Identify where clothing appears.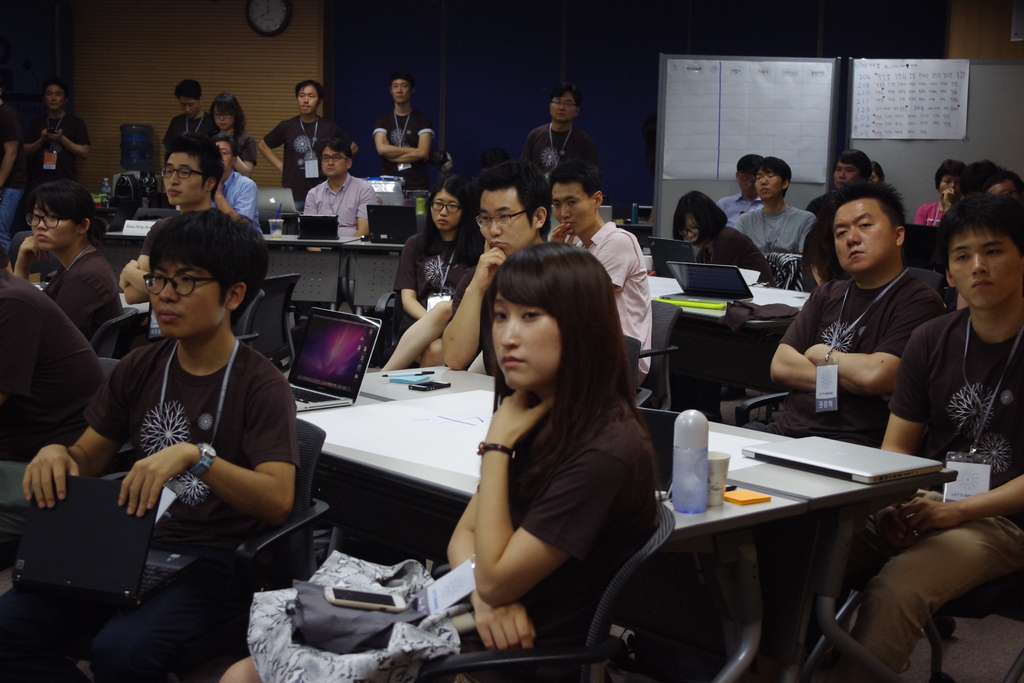
Appears at <box>716,193,758,224</box>.
